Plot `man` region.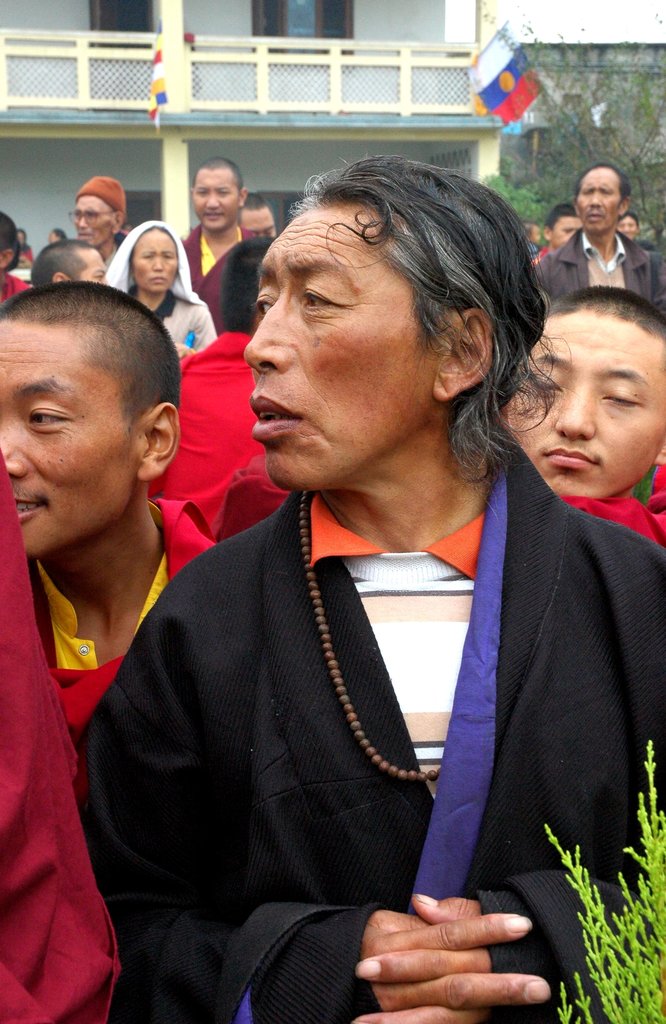
Plotted at box=[537, 205, 585, 262].
